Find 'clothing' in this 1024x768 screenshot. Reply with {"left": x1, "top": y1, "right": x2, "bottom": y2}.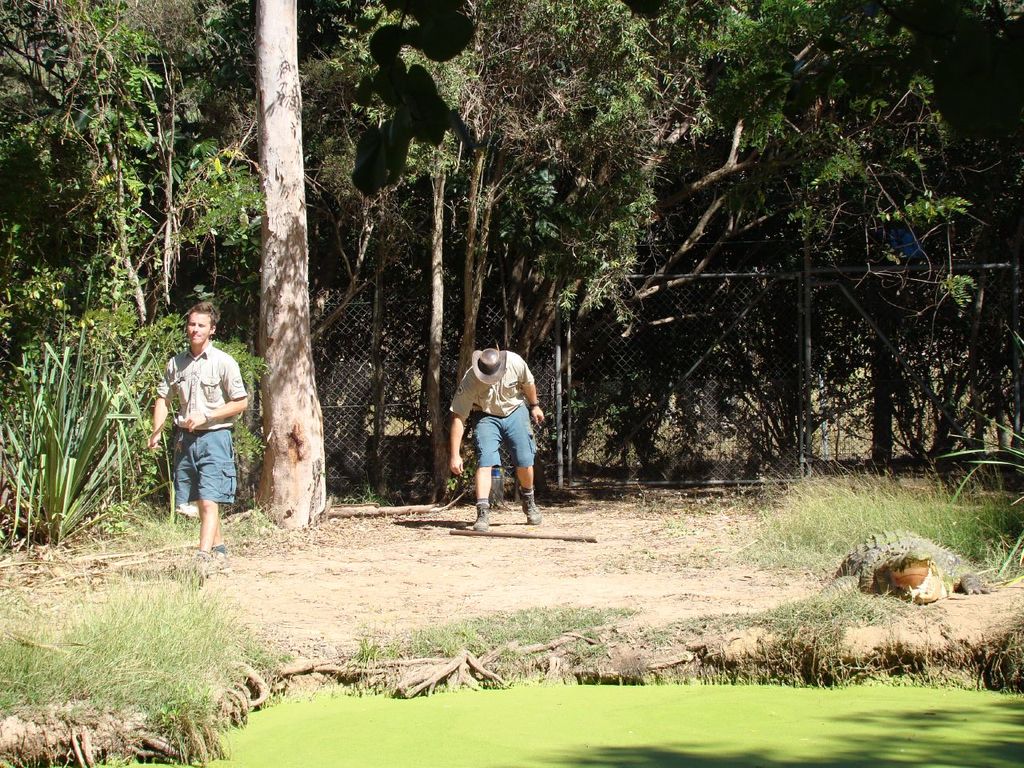
{"left": 521, "top": 490, "right": 535, "bottom": 498}.
